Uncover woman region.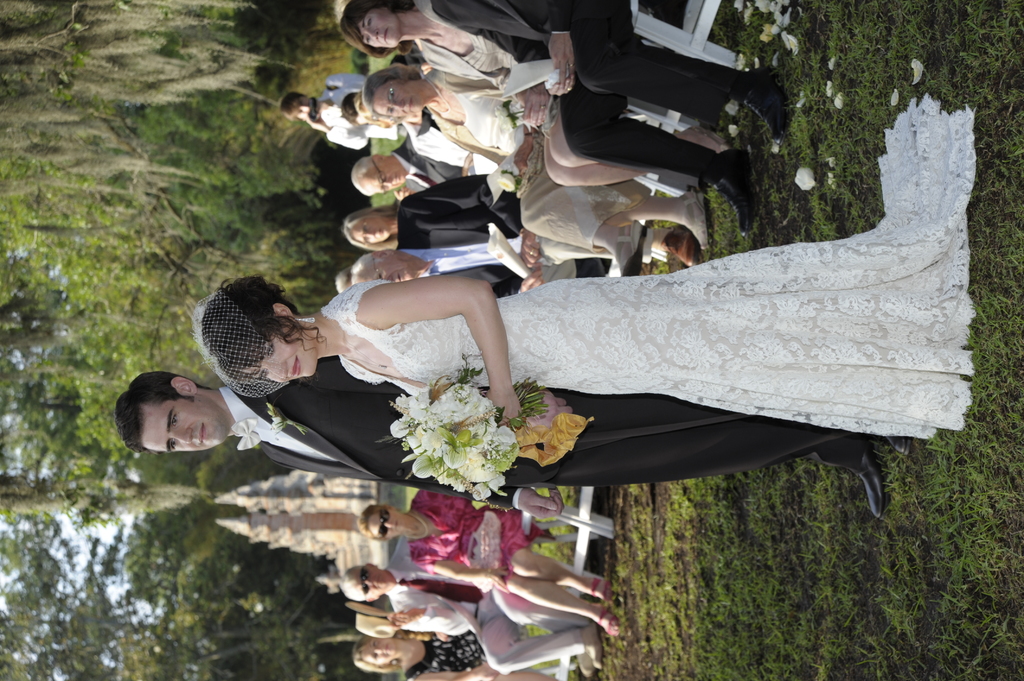
Uncovered: [356,483,627,639].
